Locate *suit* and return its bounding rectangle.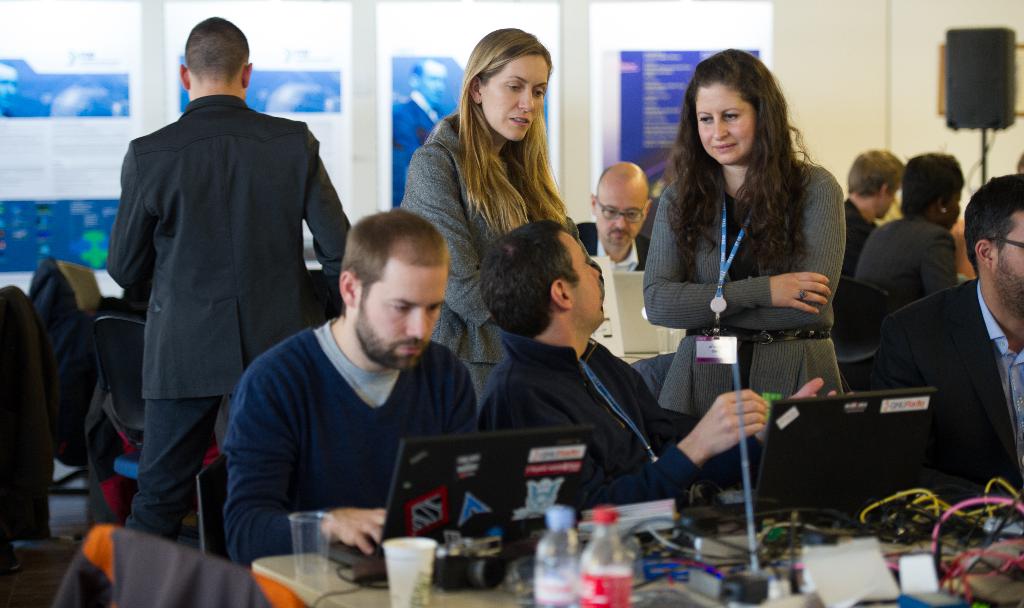
(left=115, top=99, right=381, bottom=539).
